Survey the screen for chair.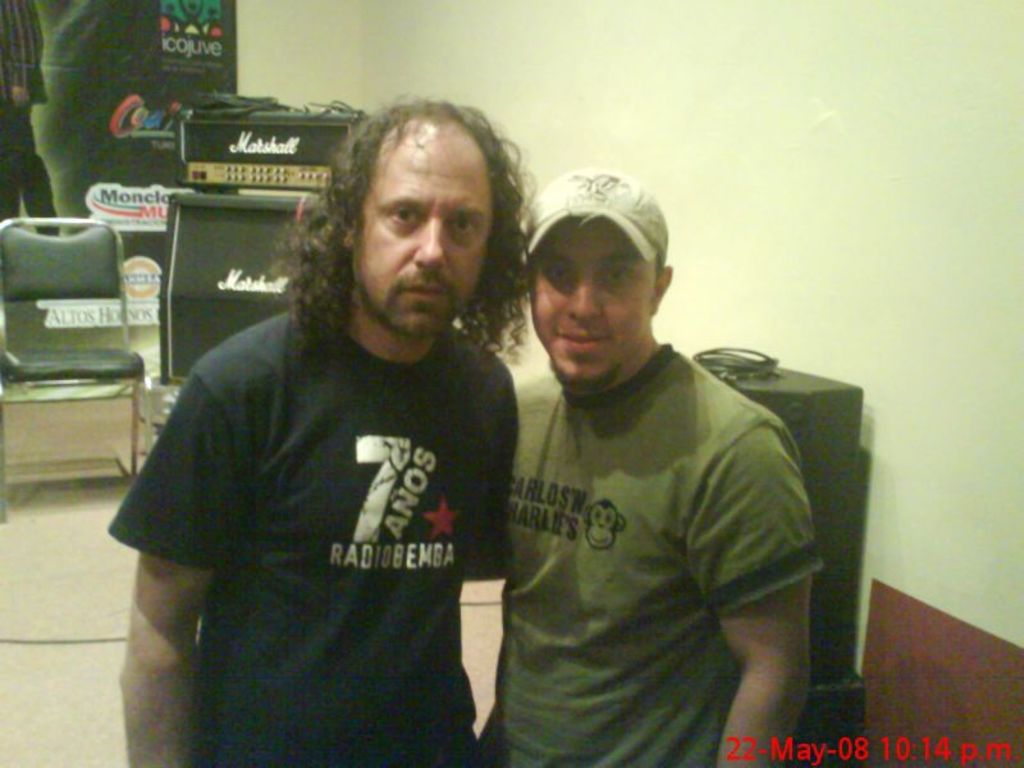
Survey found: left=4, top=219, right=147, bottom=489.
